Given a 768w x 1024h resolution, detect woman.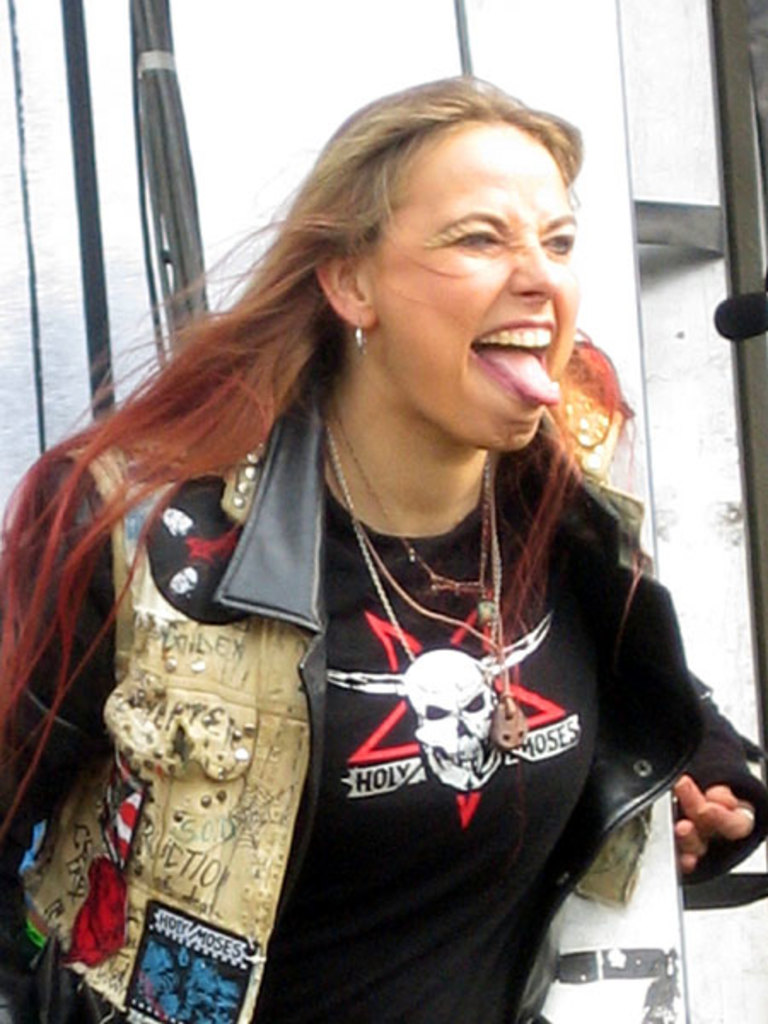
[44,89,725,1012].
